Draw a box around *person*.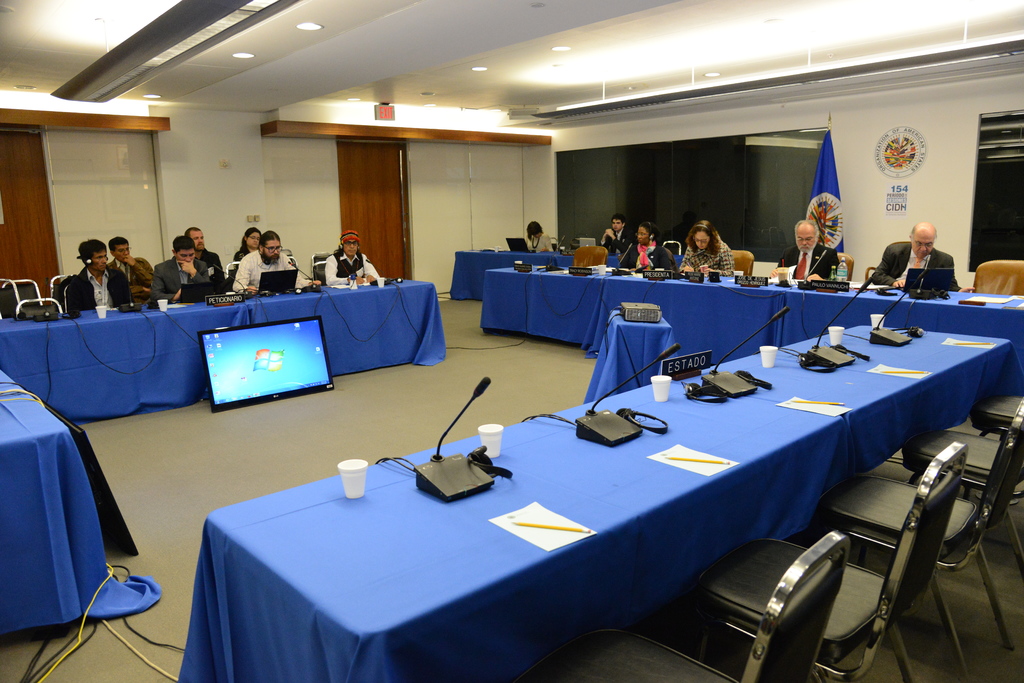
x1=326 y1=231 x2=389 y2=291.
